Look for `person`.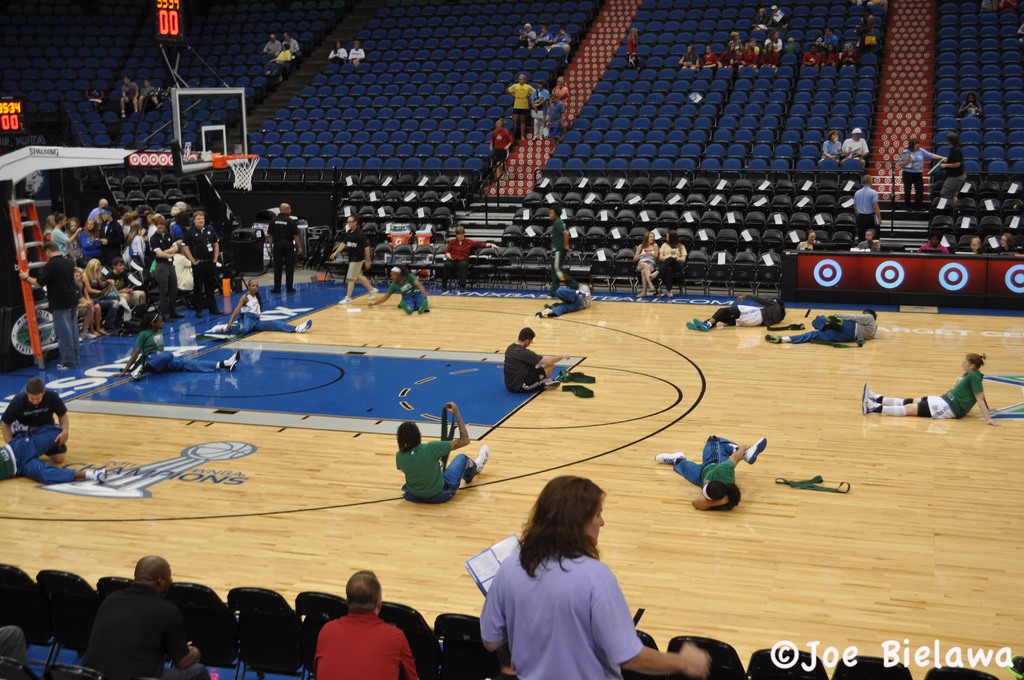
Found: 329, 42, 346, 63.
